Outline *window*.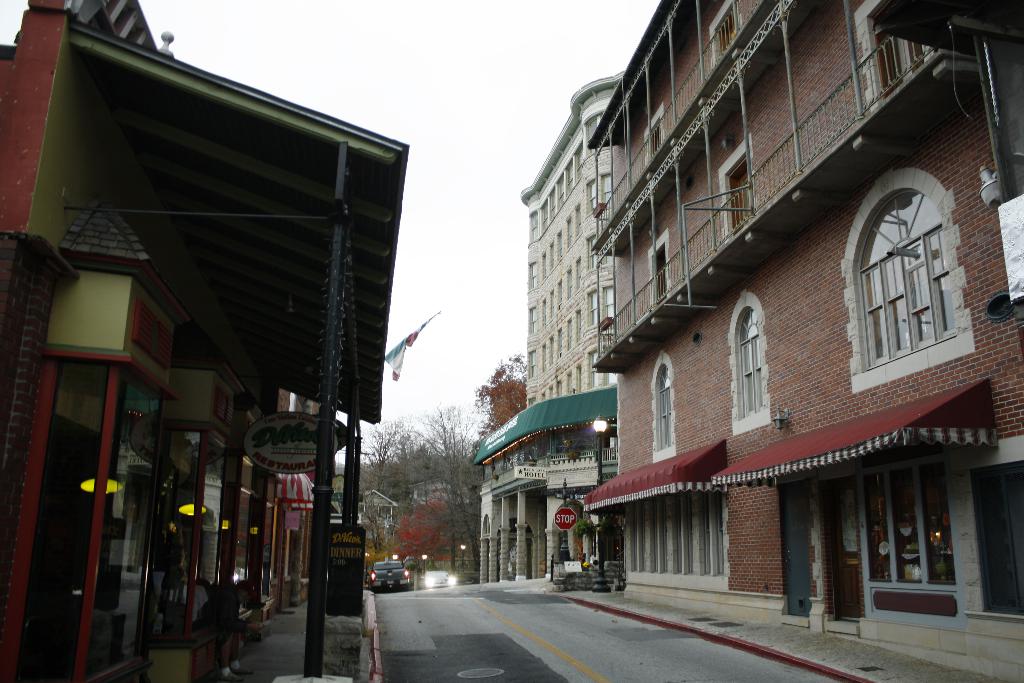
Outline: (left=528, top=355, right=536, bottom=378).
